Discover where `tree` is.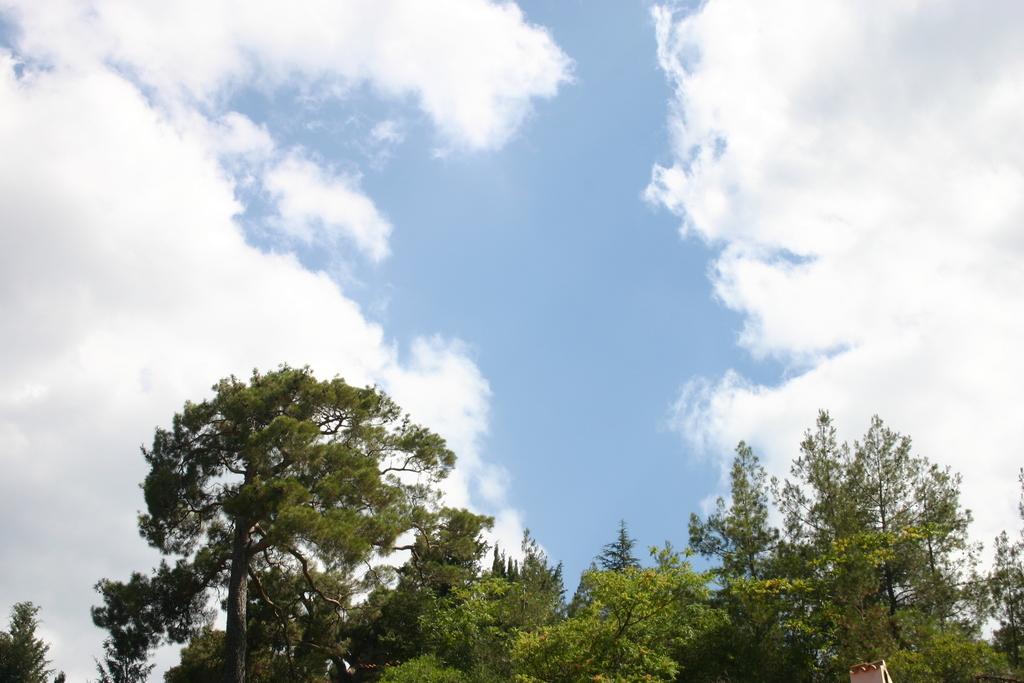
Discovered at {"left": 0, "top": 597, "right": 67, "bottom": 682}.
